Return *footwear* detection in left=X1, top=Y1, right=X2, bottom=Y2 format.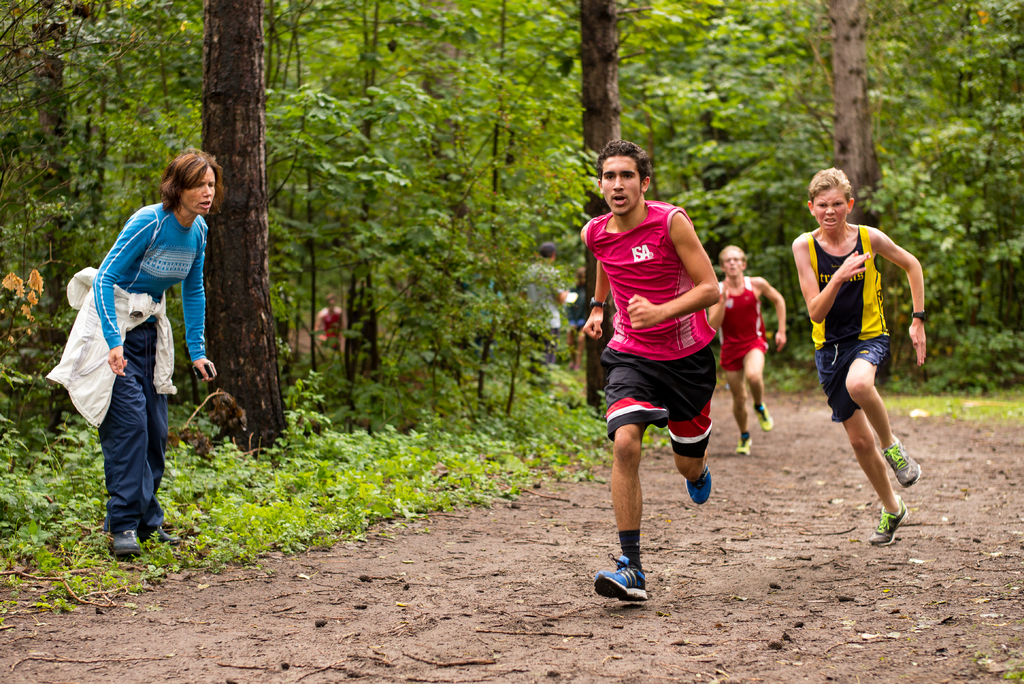
left=756, top=403, right=774, bottom=432.
